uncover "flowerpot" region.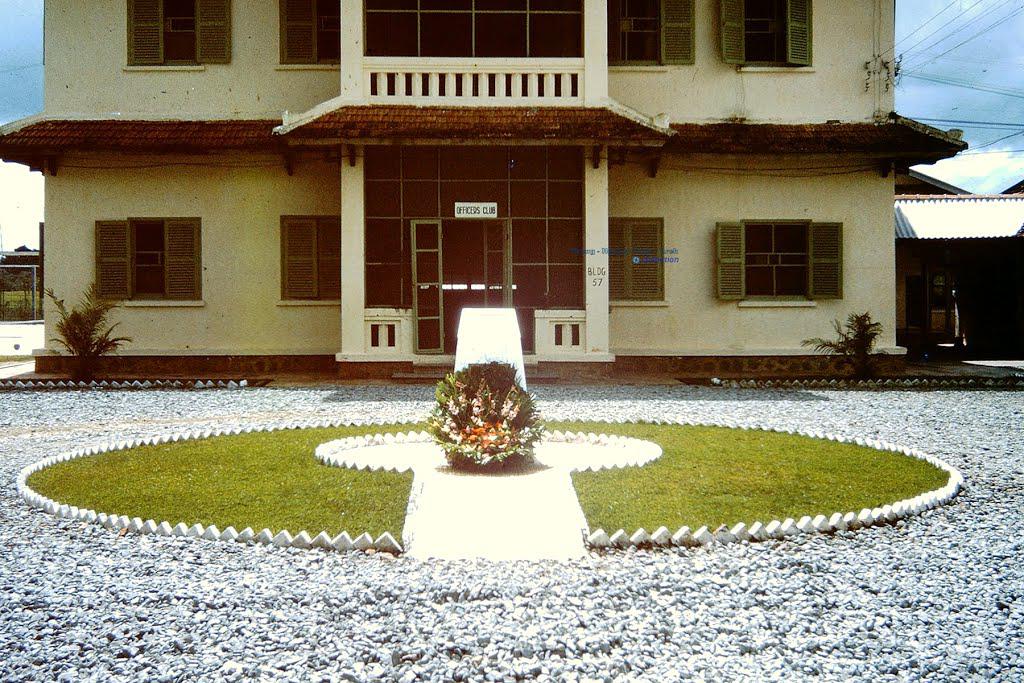
Uncovered: left=440, top=447, right=533, bottom=474.
